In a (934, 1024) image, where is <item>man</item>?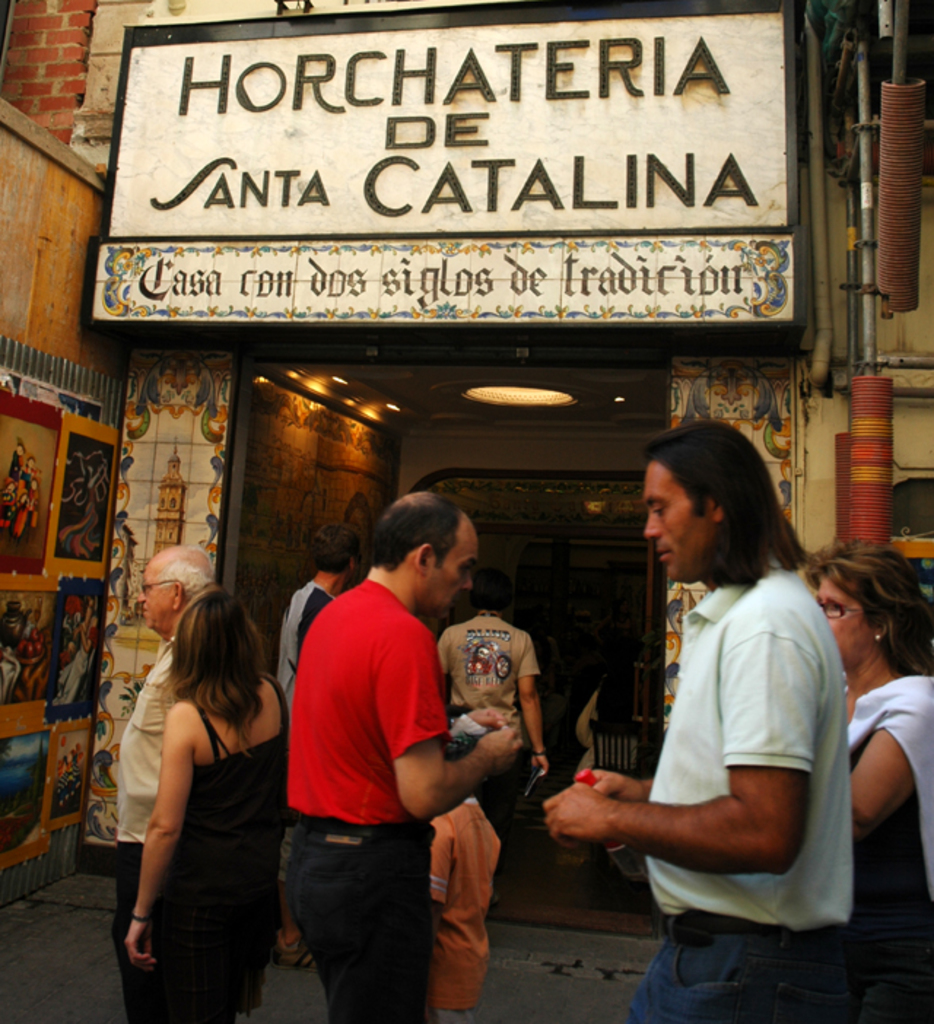
select_region(547, 413, 855, 1023).
